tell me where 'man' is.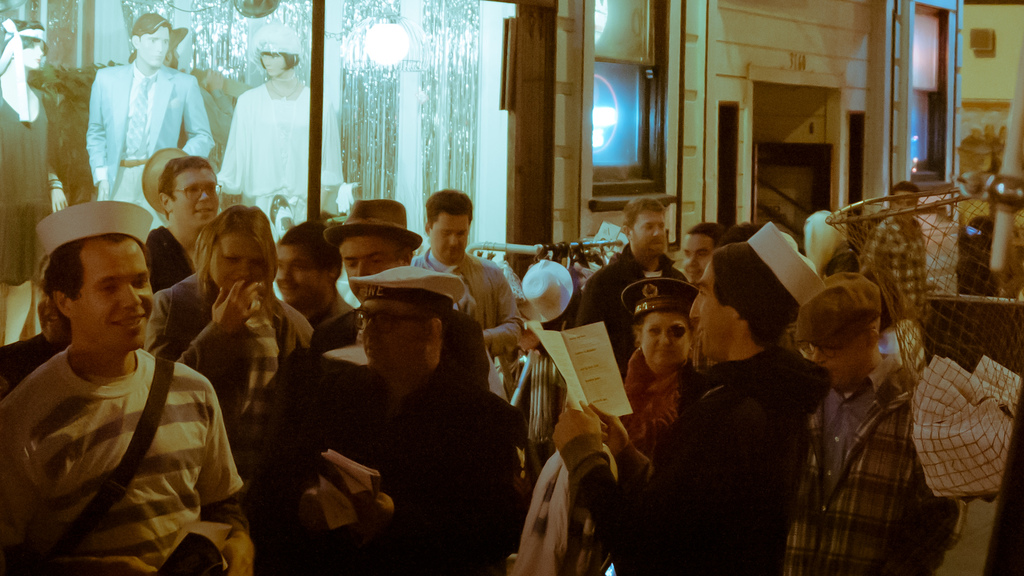
'man' is at x1=305, y1=191, x2=493, y2=388.
